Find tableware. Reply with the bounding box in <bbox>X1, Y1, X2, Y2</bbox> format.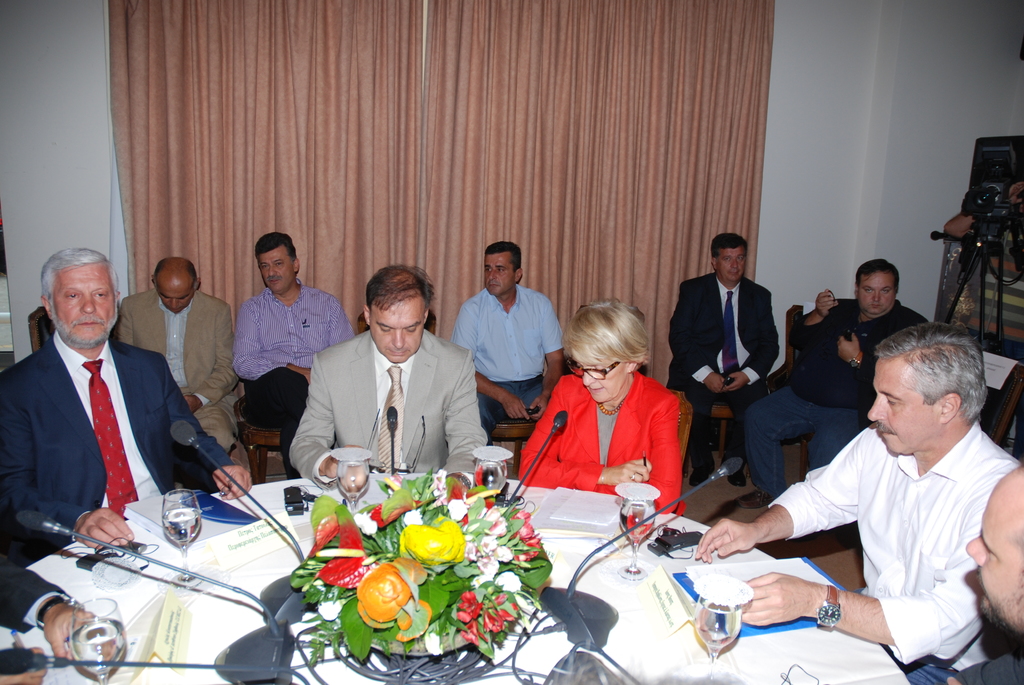
<bbox>472, 445, 513, 497</bbox>.
